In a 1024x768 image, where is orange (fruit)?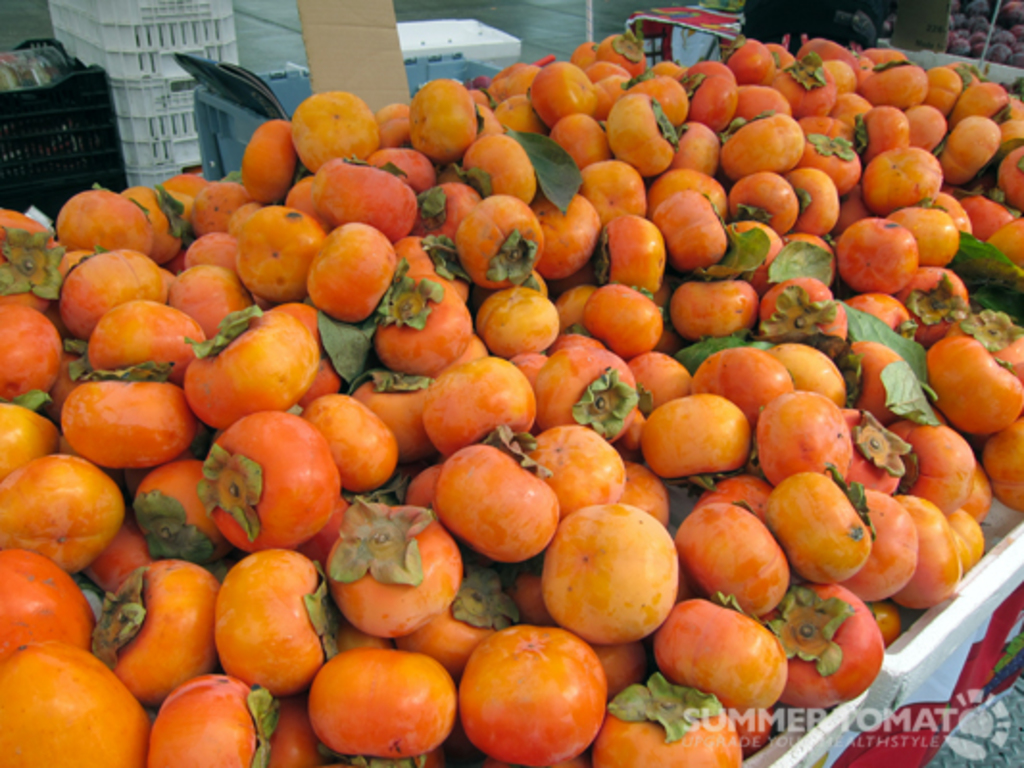
653/182/720/265.
